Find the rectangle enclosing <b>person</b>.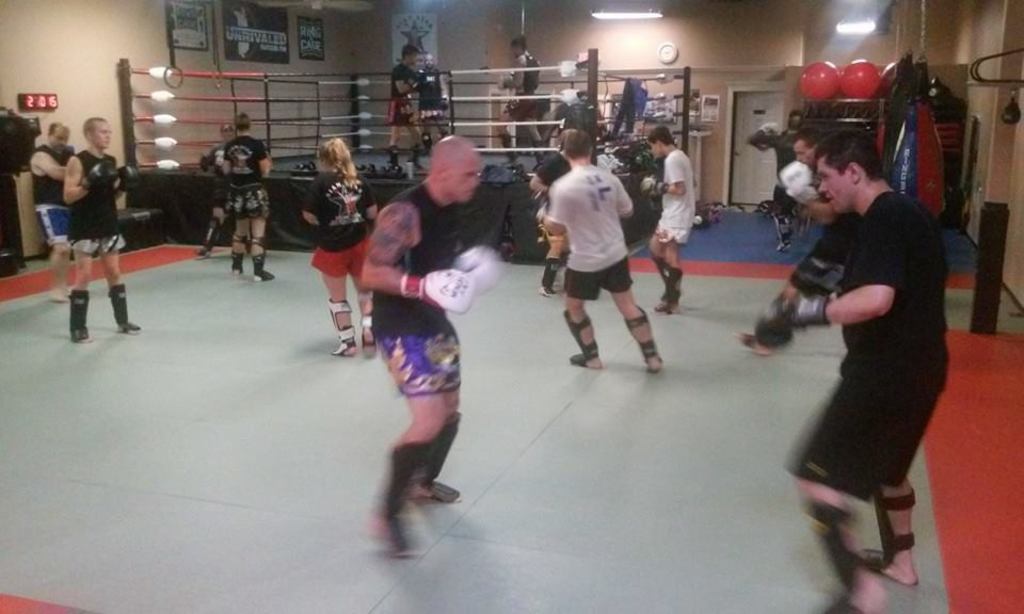
64 113 147 345.
